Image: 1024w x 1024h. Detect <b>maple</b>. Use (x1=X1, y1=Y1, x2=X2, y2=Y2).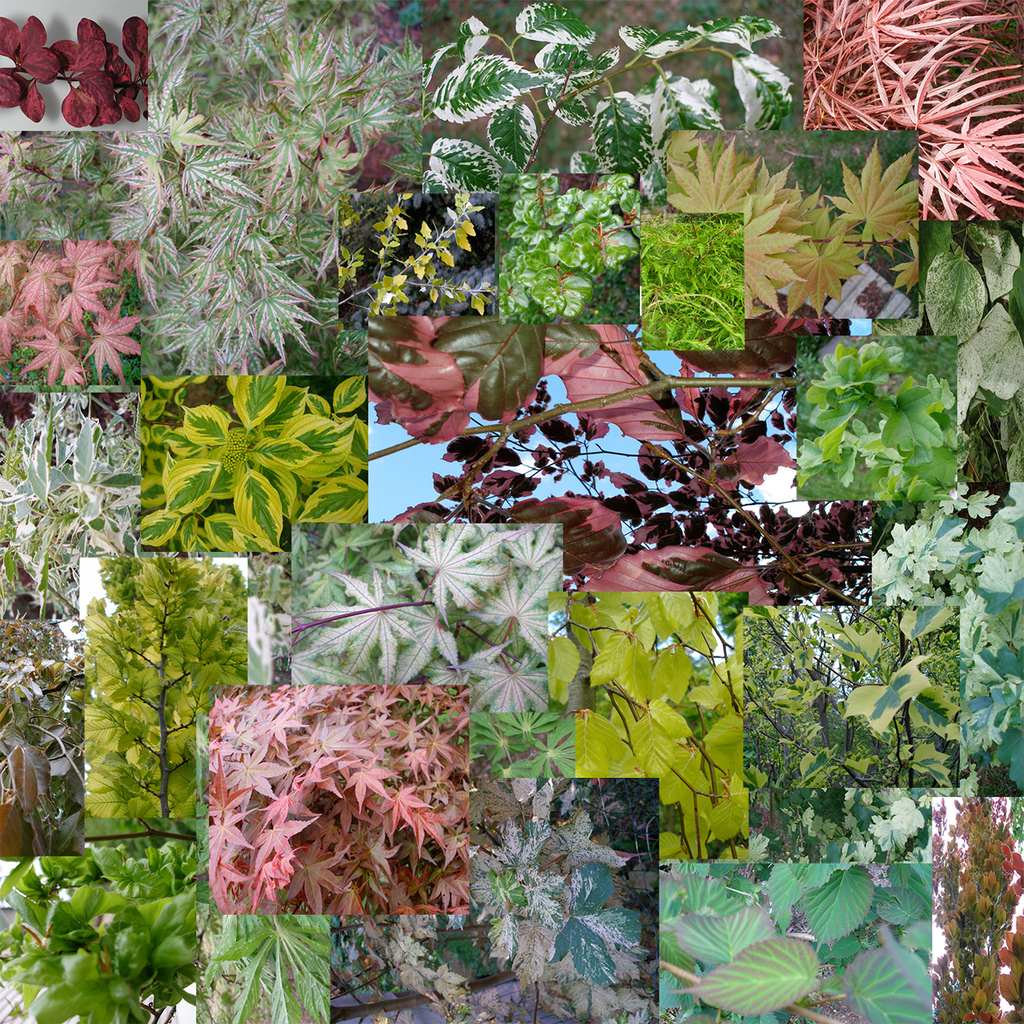
(x1=982, y1=232, x2=1023, y2=299).
